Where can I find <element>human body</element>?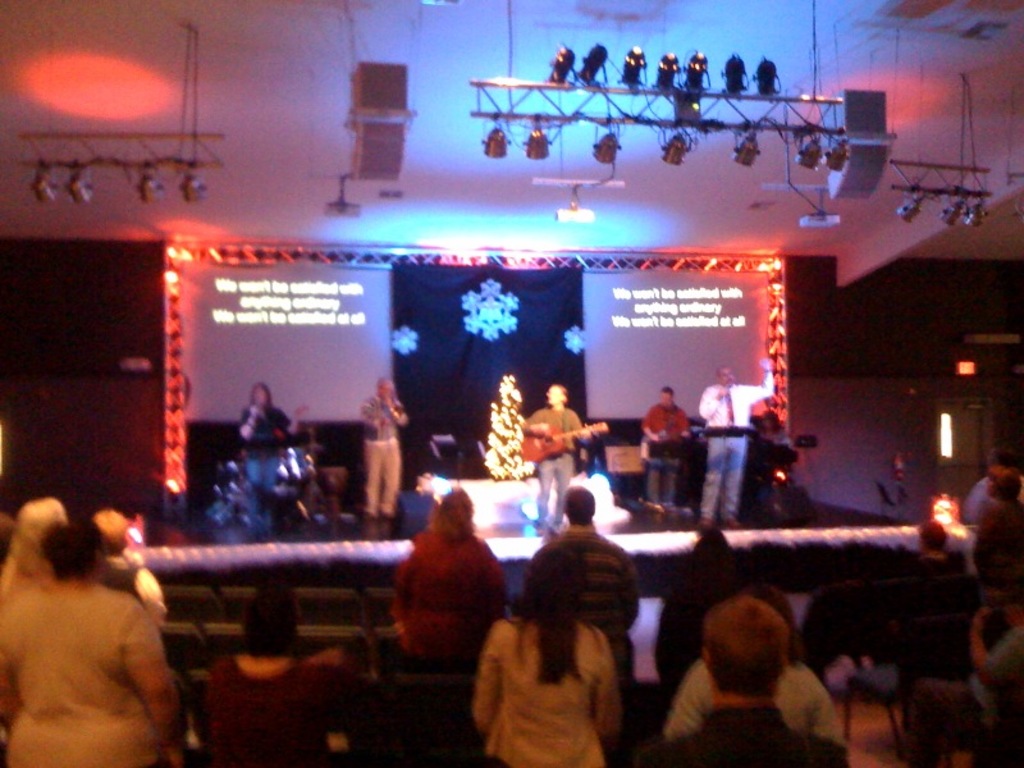
You can find it at locate(640, 406, 689, 512).
